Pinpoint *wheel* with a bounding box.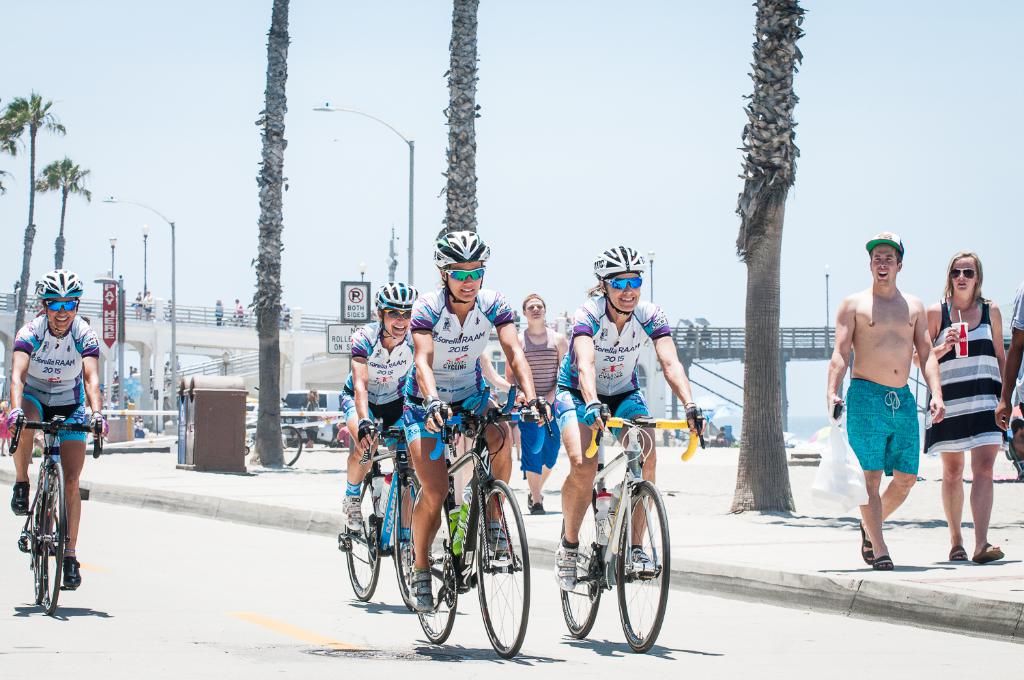
bbox=[281, 423, 304, 468].
